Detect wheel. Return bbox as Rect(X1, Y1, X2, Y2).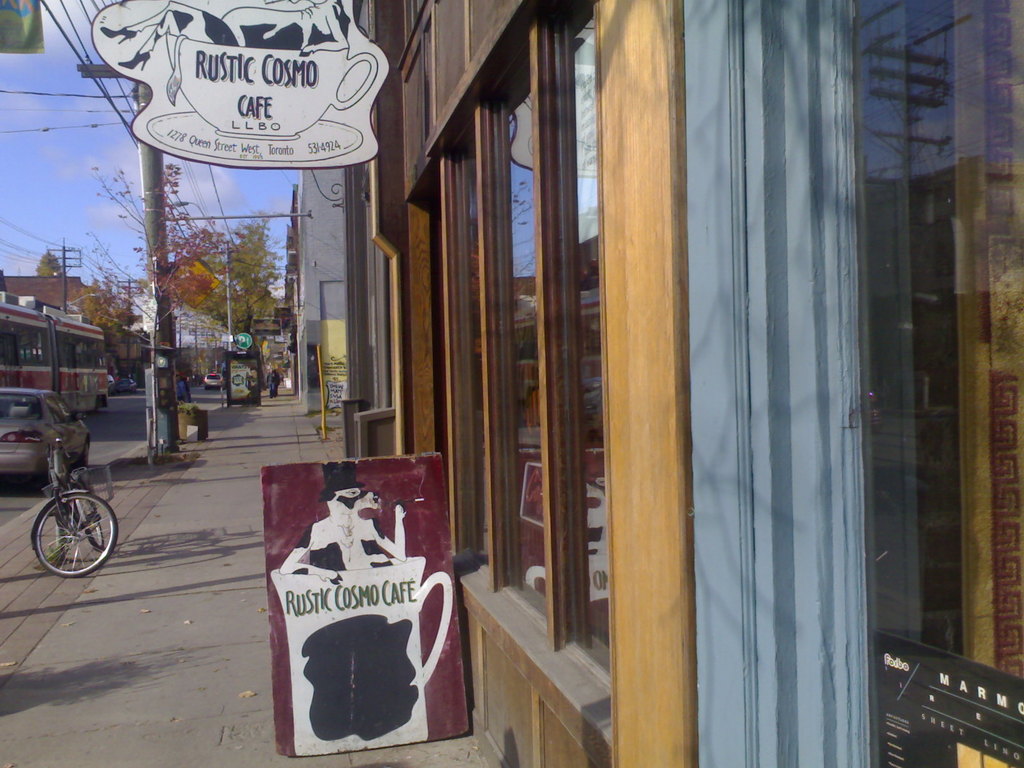
Rect(73, 442, 94, 468).
